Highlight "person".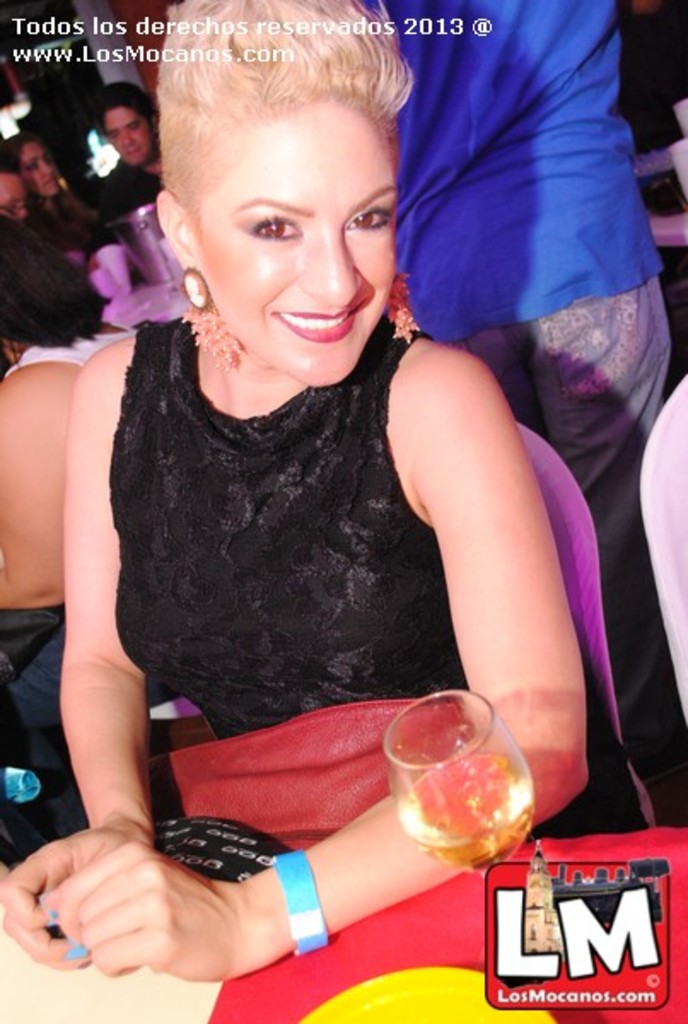
Highlighted region: 94 0 642 985.
